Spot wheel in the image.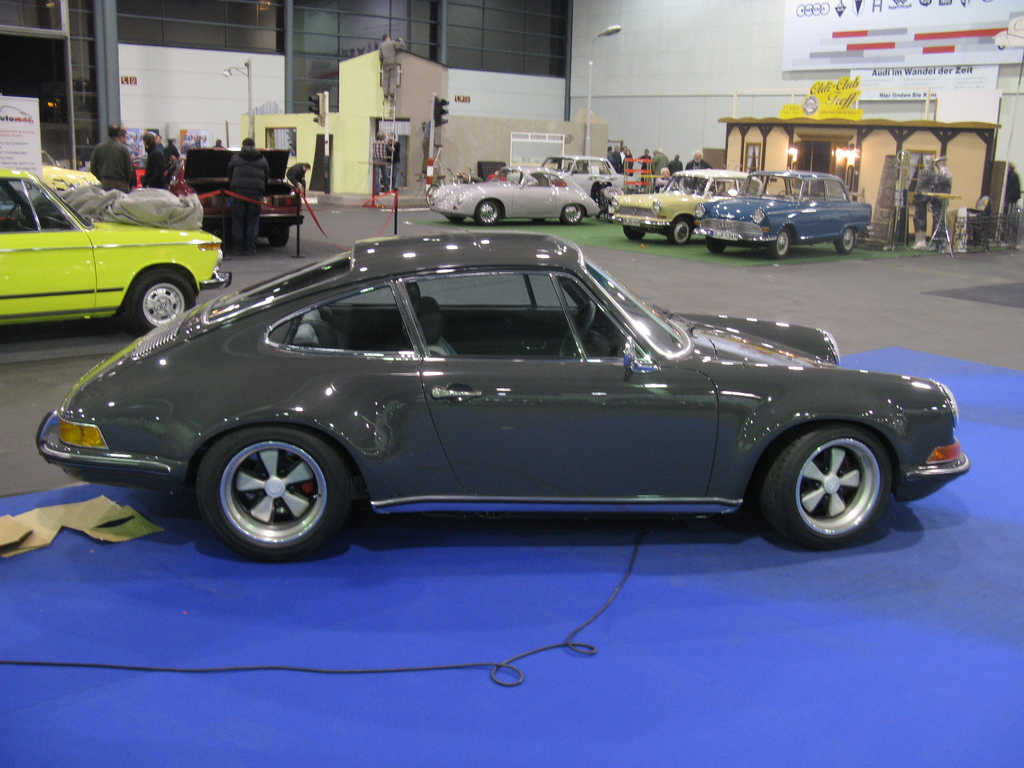
wheel found at 562,204,582,225.
